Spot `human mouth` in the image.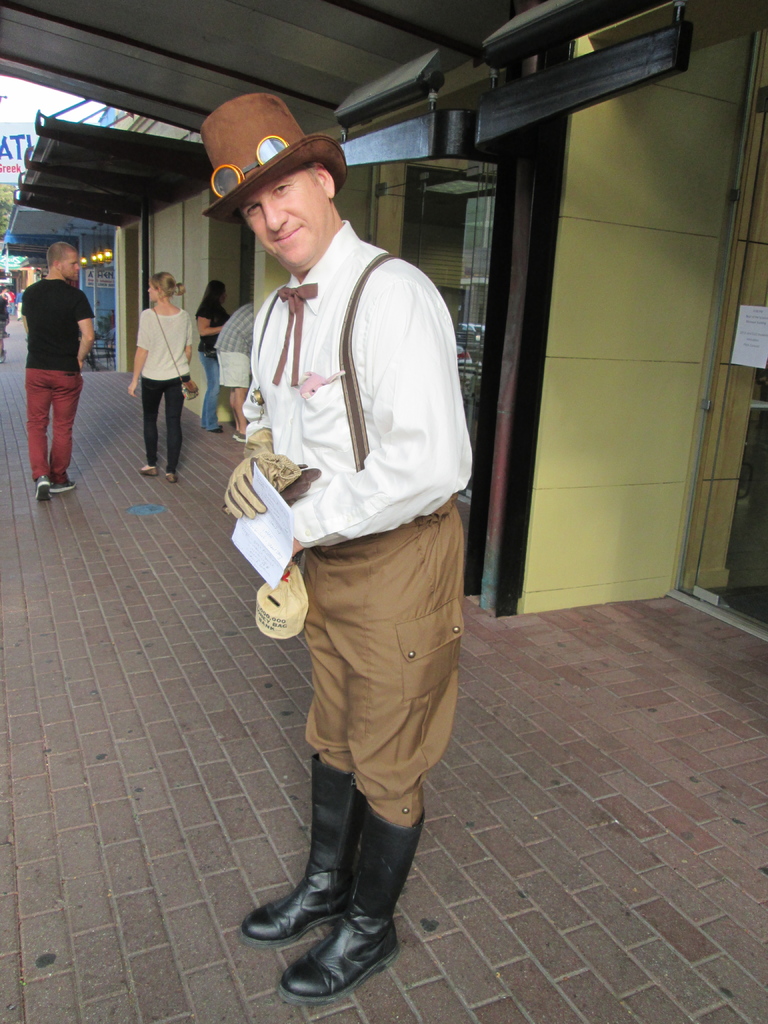
`human mouth` found at rect(277, 223, 303, 239).
